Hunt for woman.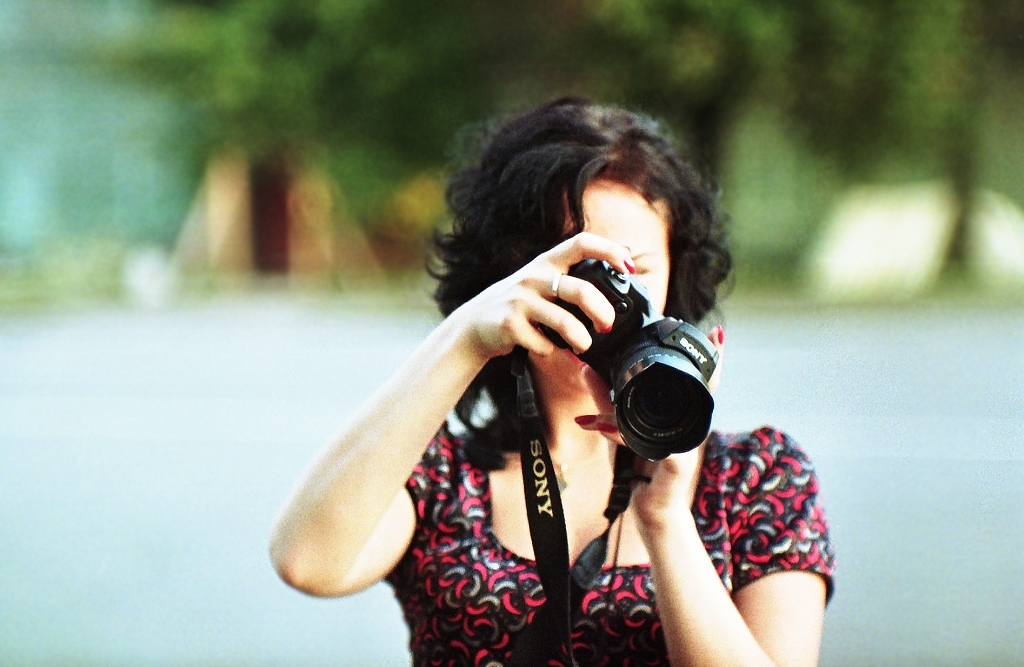
Hunted down at Rect(274, 90, 819, 666).
